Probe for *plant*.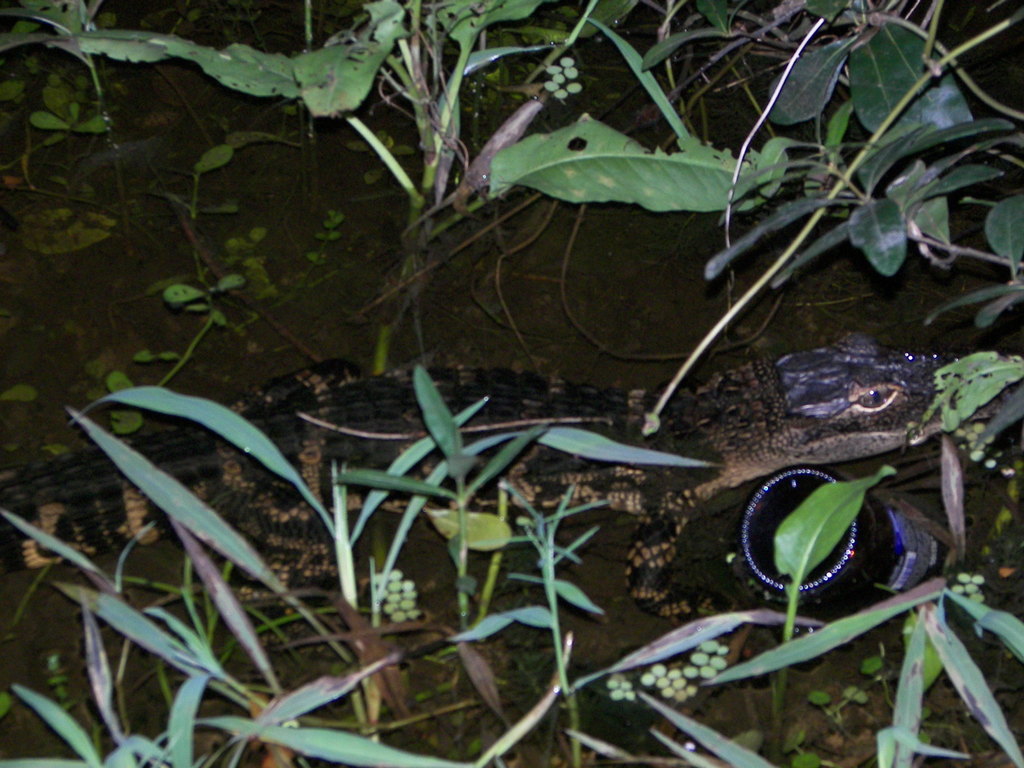
Probe result: region(5, 0, 608, 385).
